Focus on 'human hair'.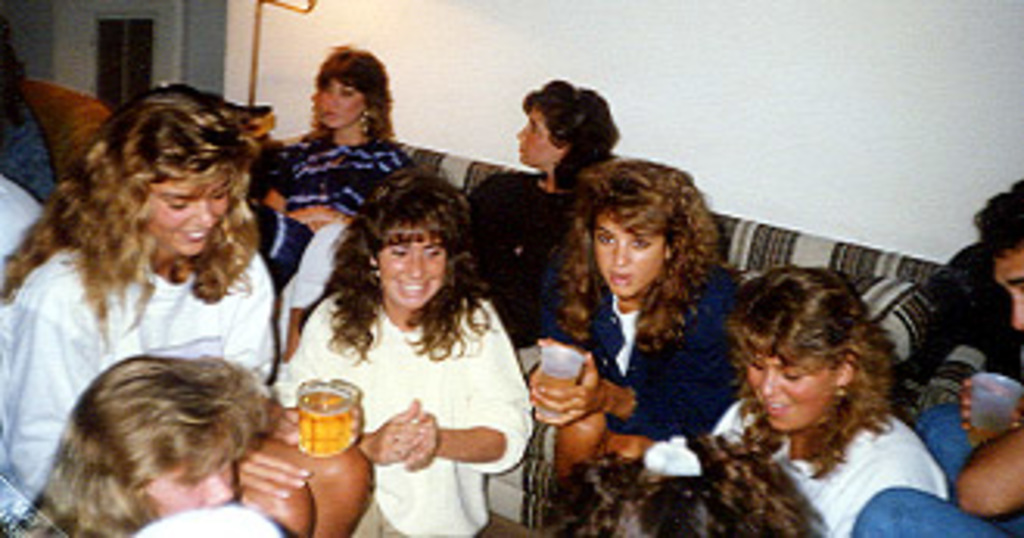
Focused at (left=327, top=168, right=495, bottom=364).
